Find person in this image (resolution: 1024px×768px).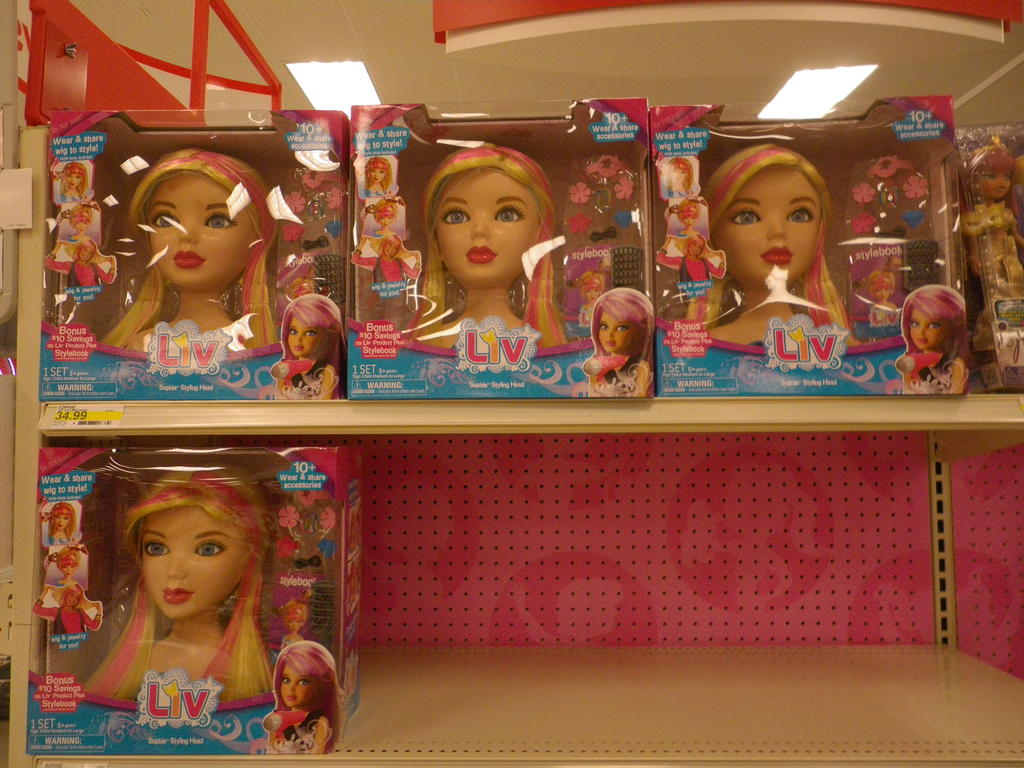
bbox(957, 131, 1023, 349).
